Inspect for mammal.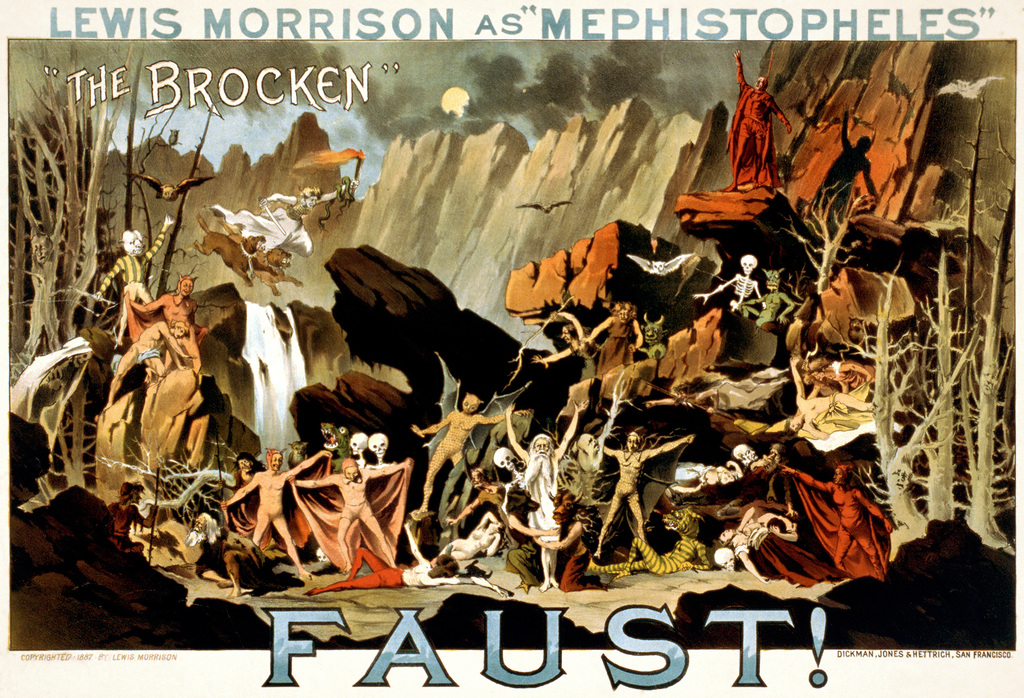
Inspection: [106, 480, 158, 552].
